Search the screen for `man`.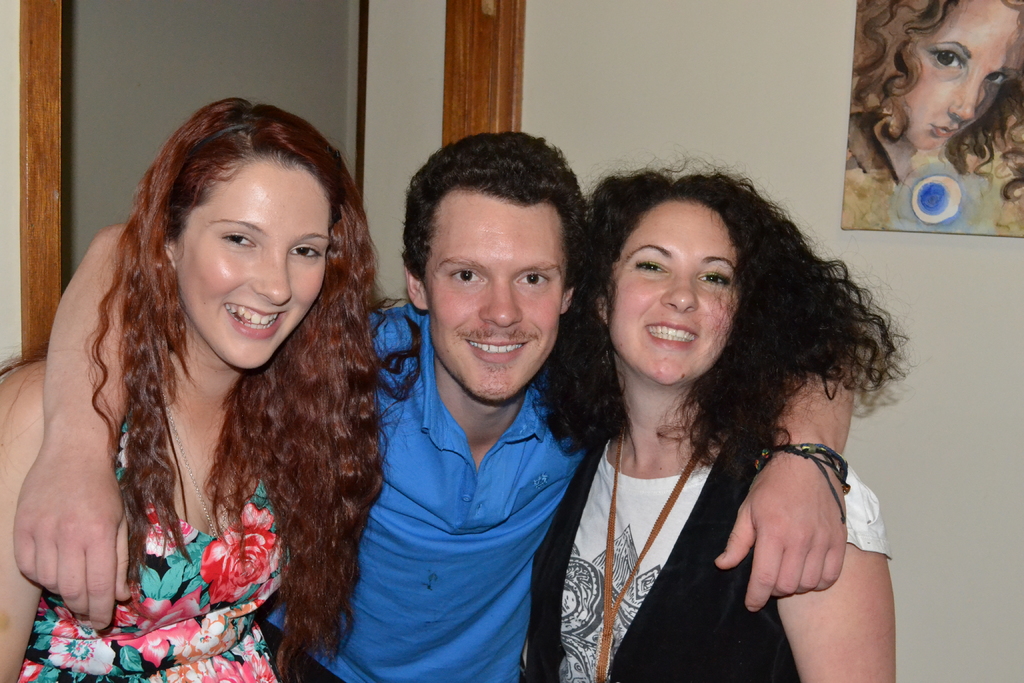
Found at [14,134,854,682].
